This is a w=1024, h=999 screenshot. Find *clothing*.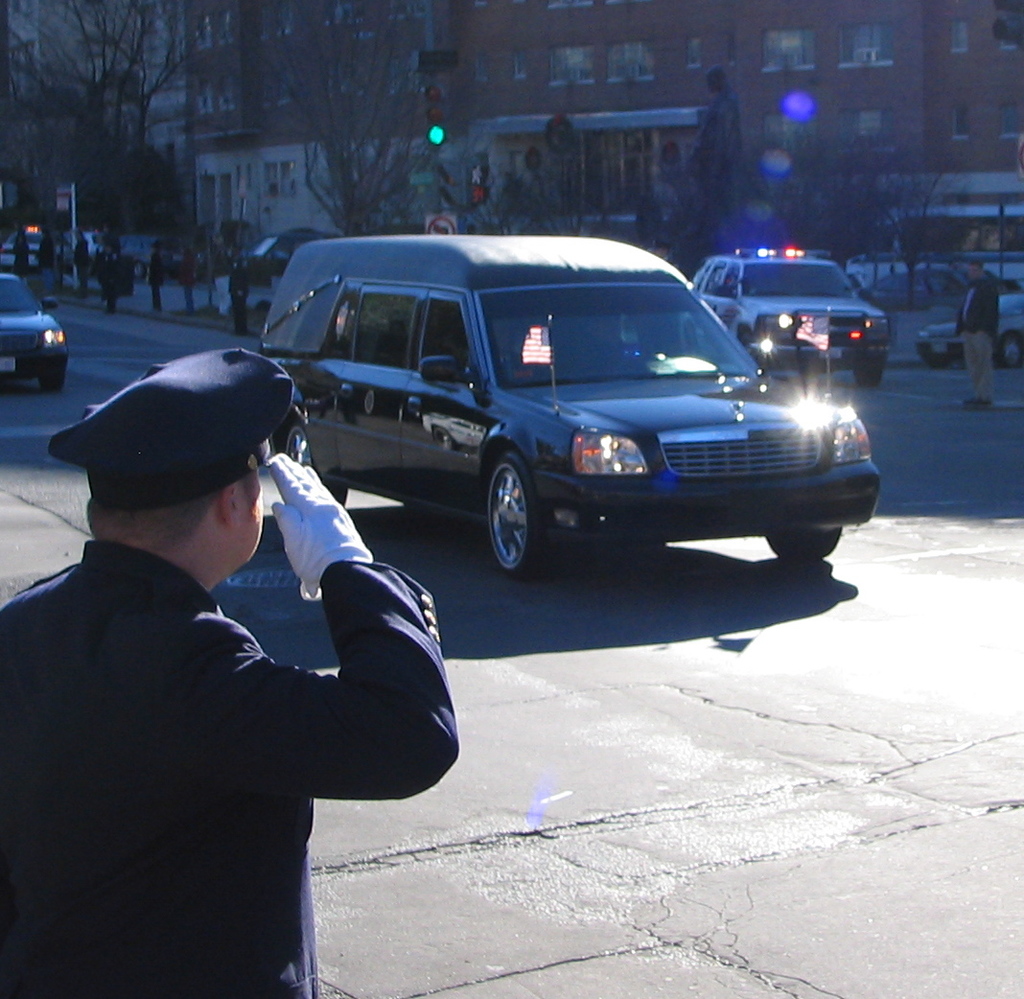
Bounding box: 958 272 1002 393.
